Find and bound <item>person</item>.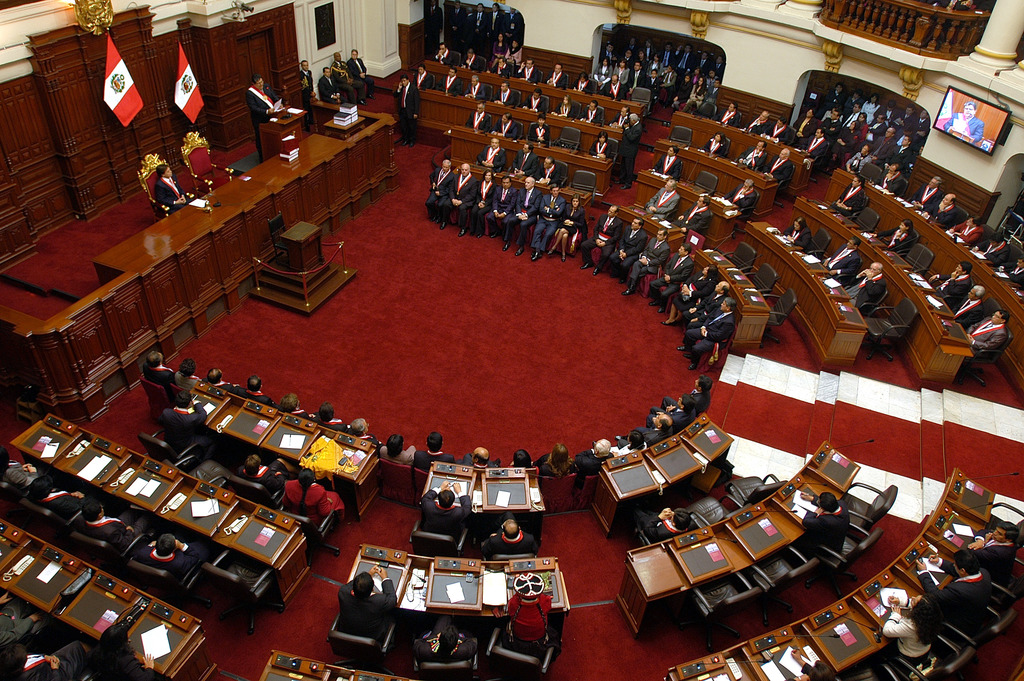
Bound: locate(918, 258, 968, 306).
